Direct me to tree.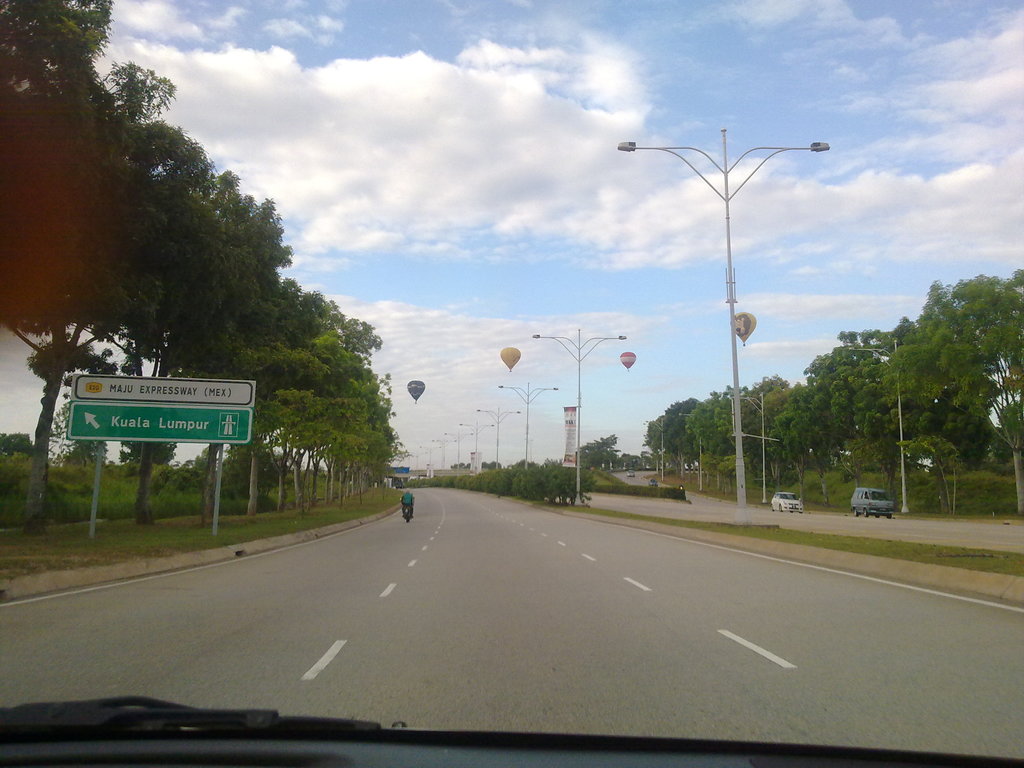
Direction: detection(505, 461, 540, 499).
